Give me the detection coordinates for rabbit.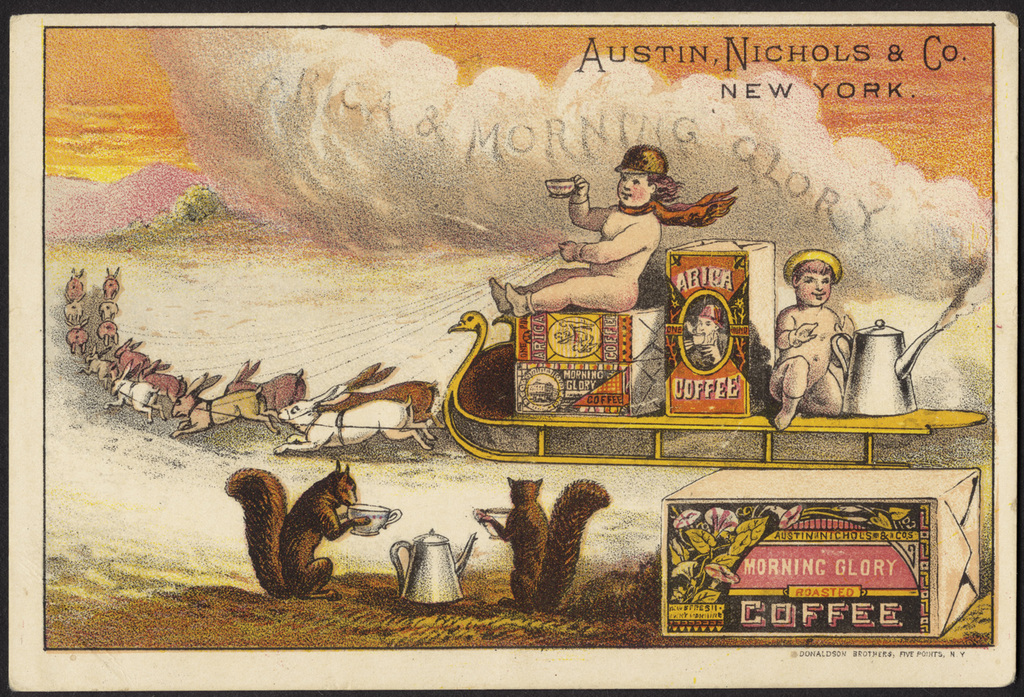
(x1=102, y1=267, x2=120, y2=300).
